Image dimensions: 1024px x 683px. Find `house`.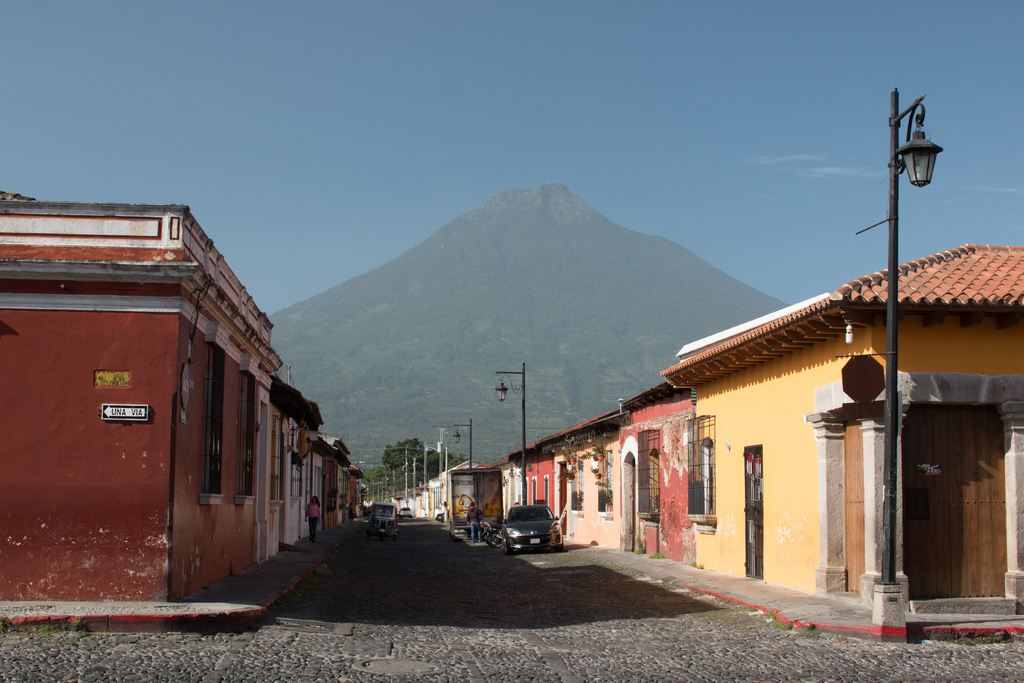
crop(630, 379, 704, 565).
